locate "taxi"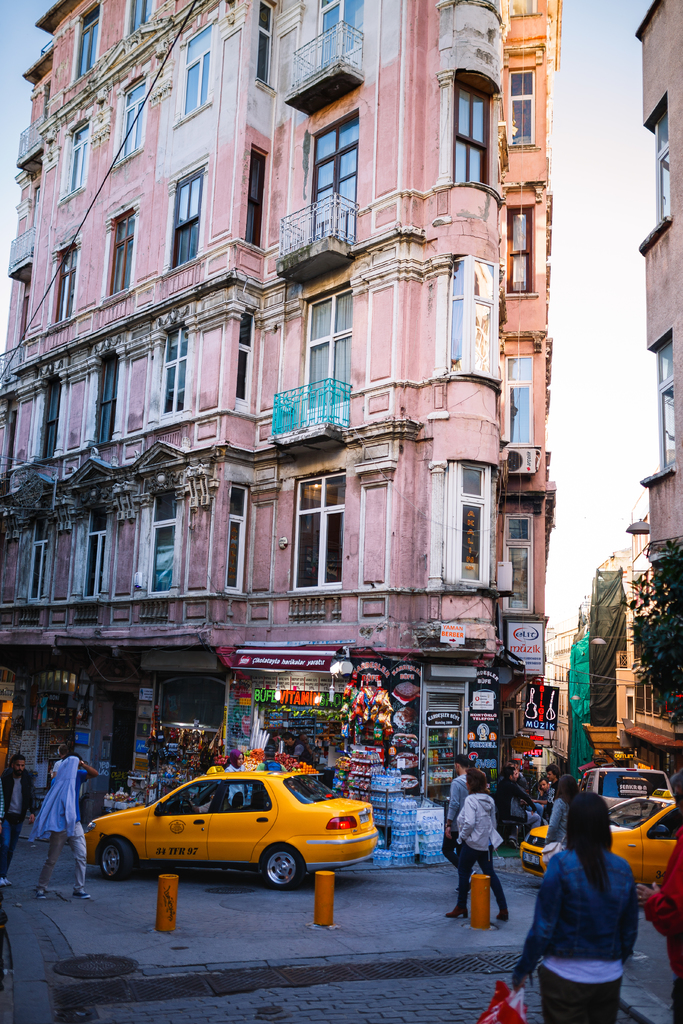
[86, 766, 379, 884]
